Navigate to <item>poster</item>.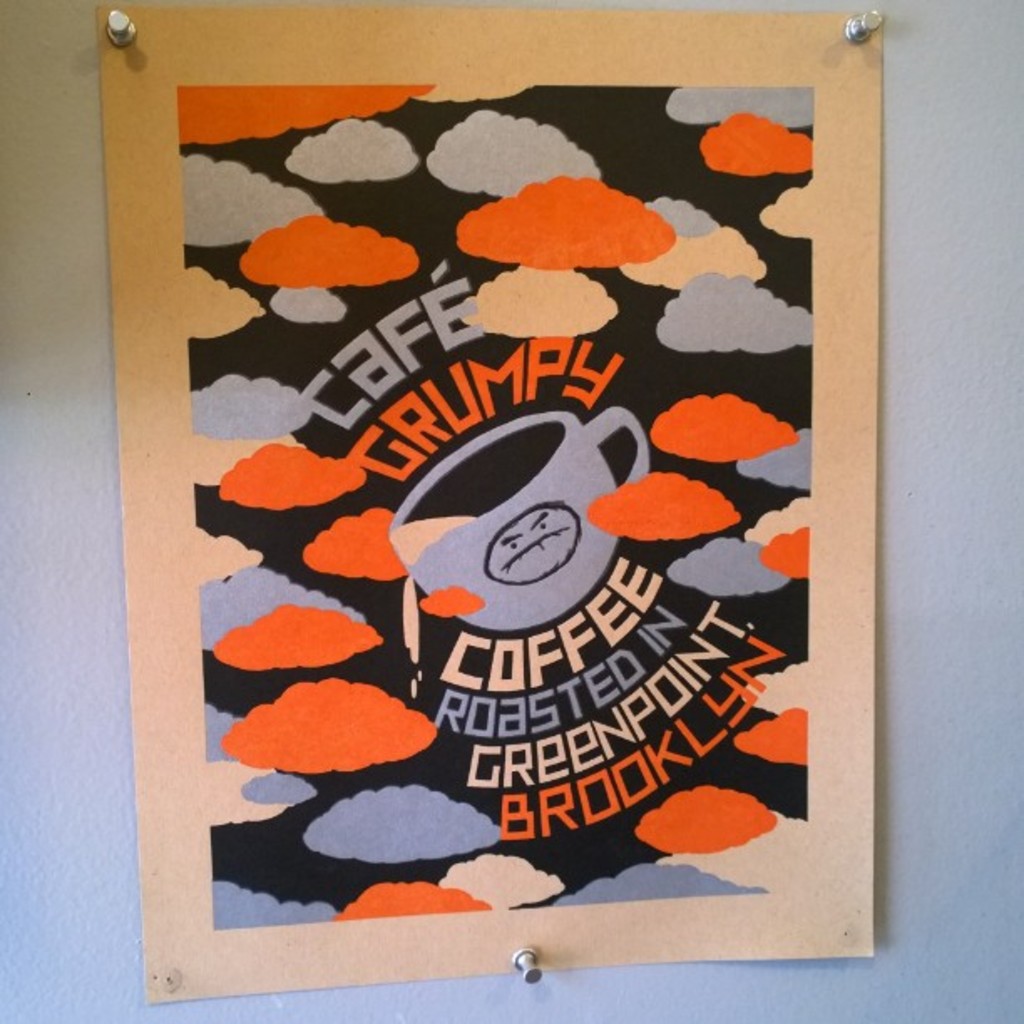
Navigation target: 94:0:885:1002.
